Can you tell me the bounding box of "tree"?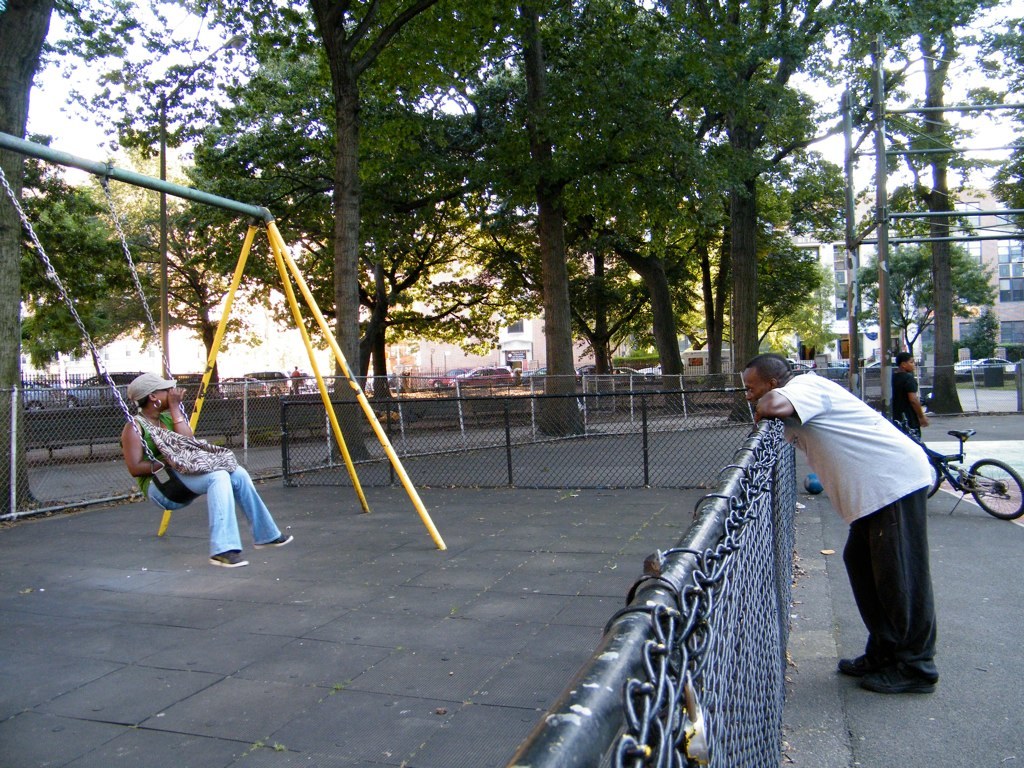
locate(655, 178, 742, 385).
